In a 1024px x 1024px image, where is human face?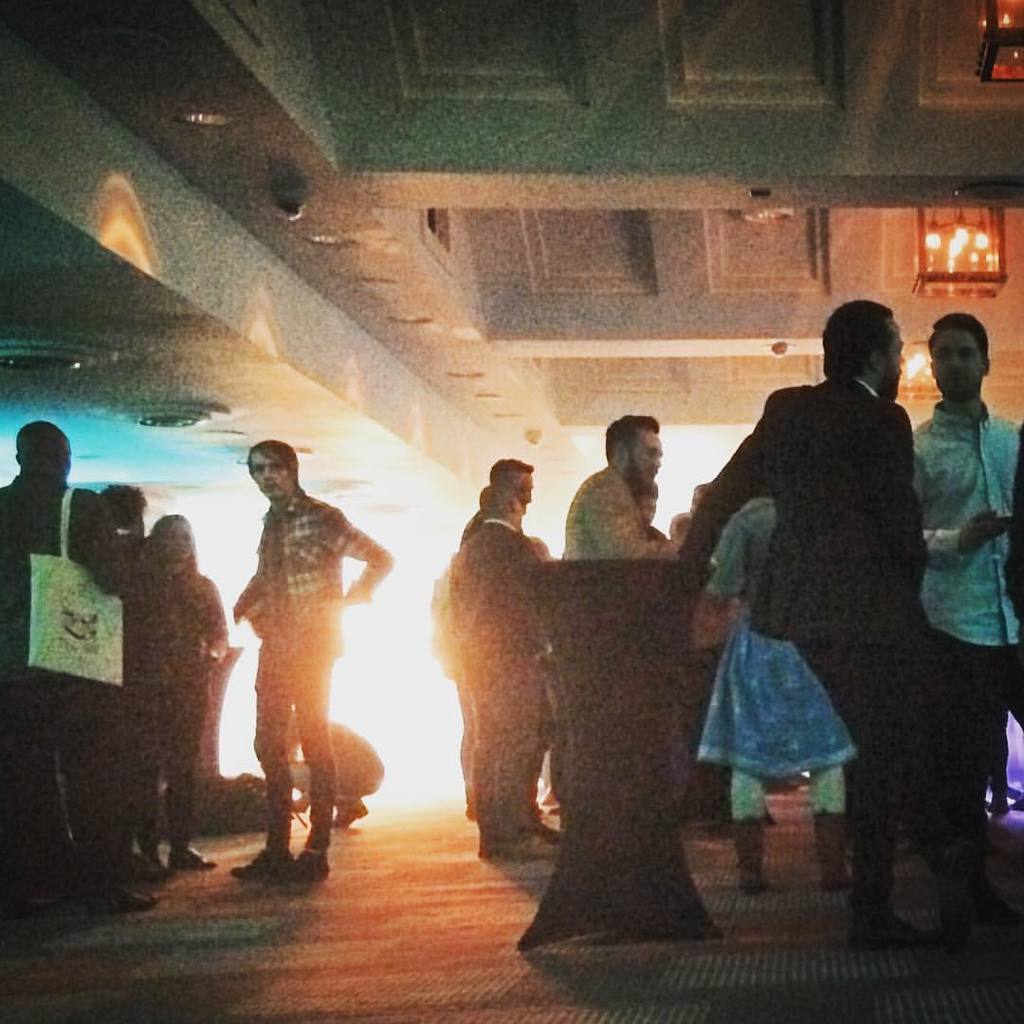
box=[935, 325, 988, 394].
